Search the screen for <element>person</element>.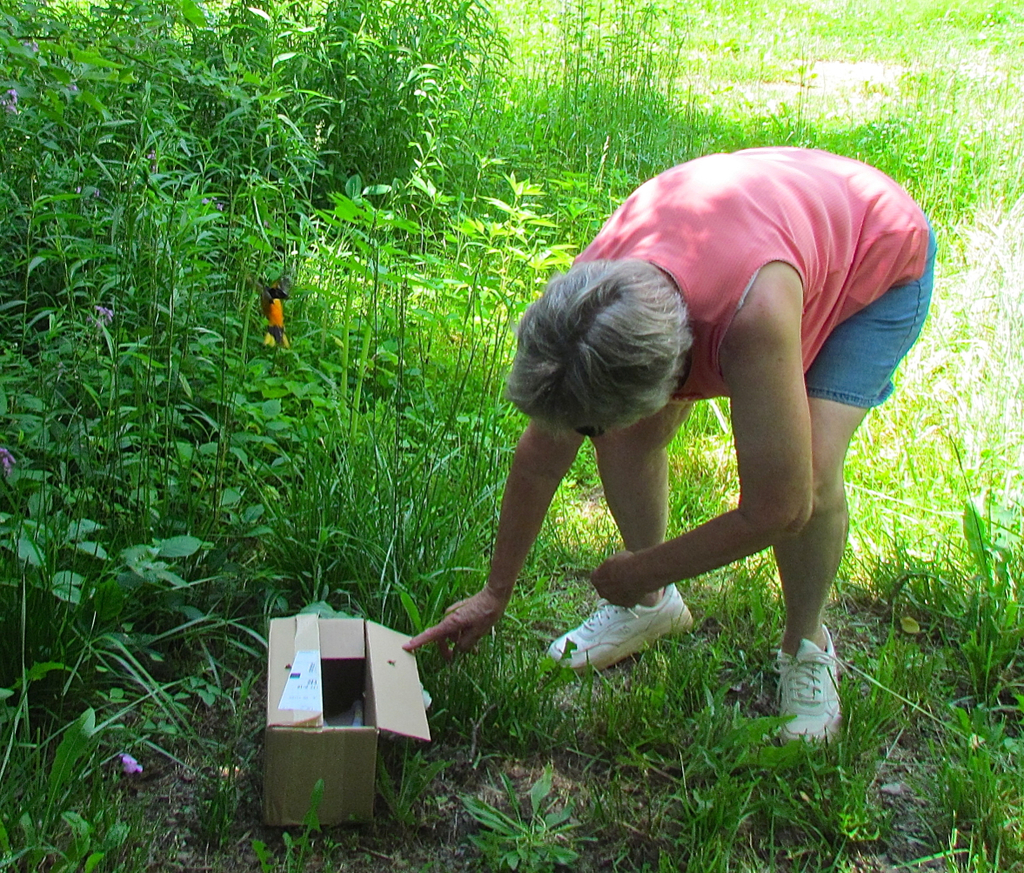
Found at [left=409, top=114, right=937, bottom=740].
